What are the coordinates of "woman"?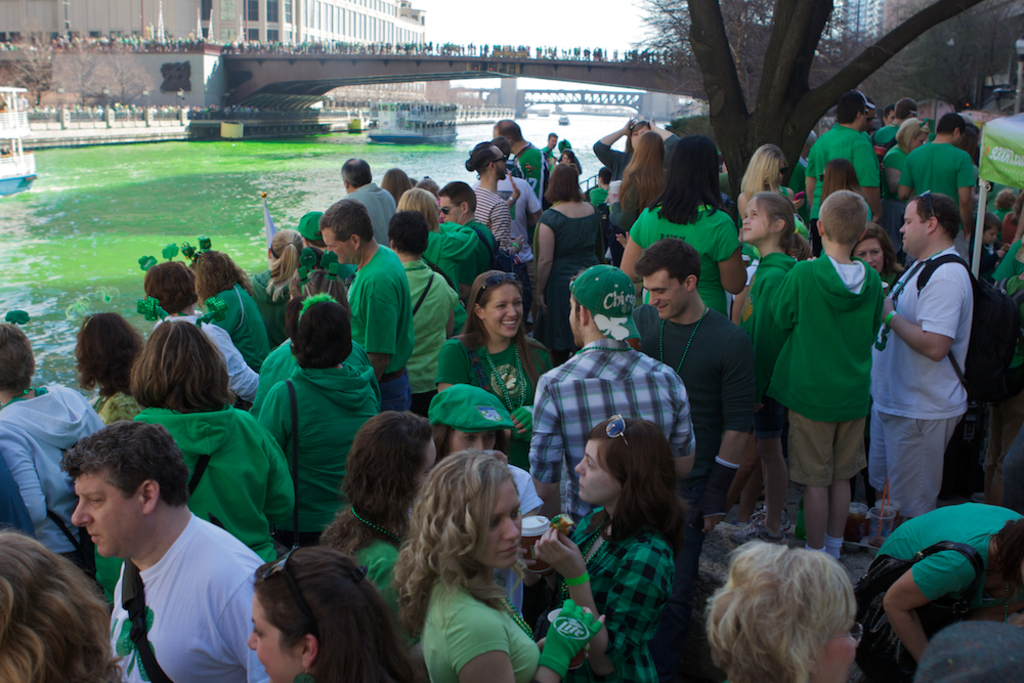
bbox(433, 267, 562, 435).
